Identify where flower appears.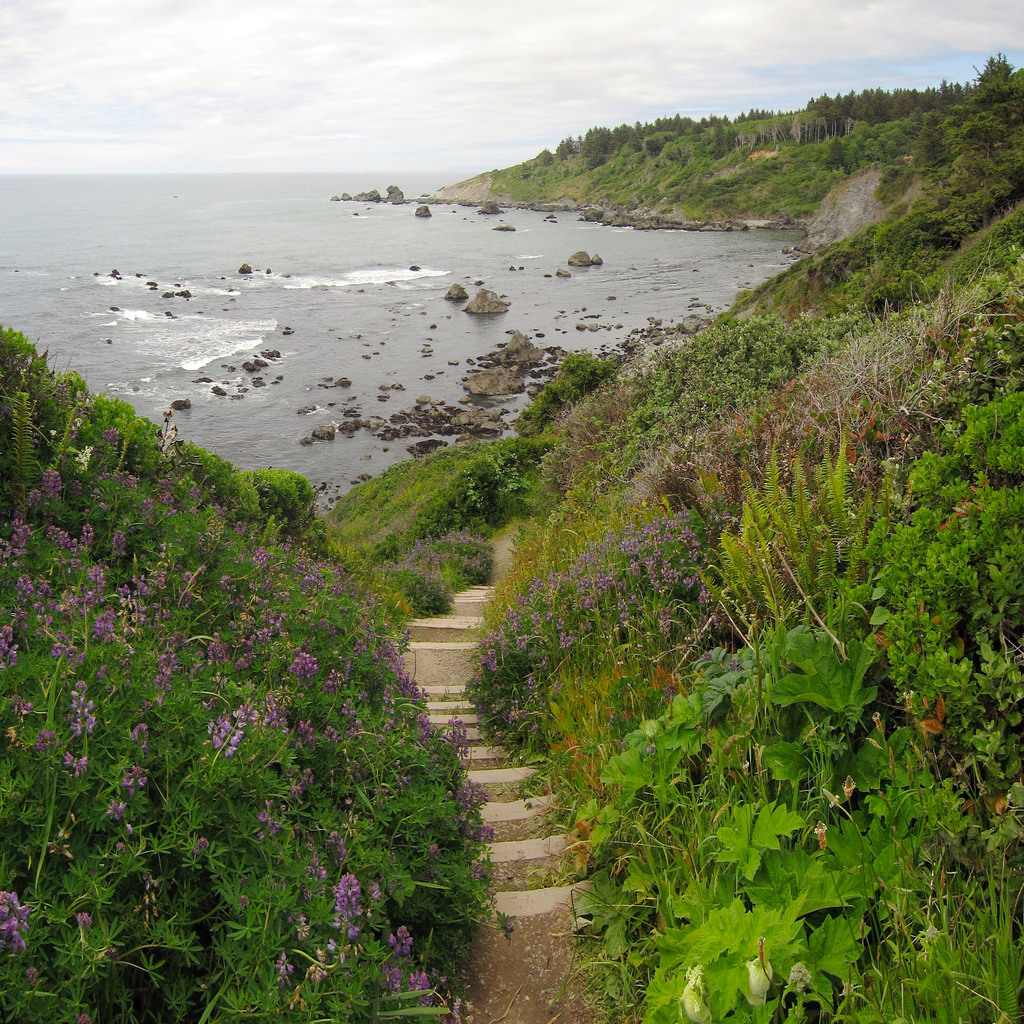
Appears at 213:696:257:753.
